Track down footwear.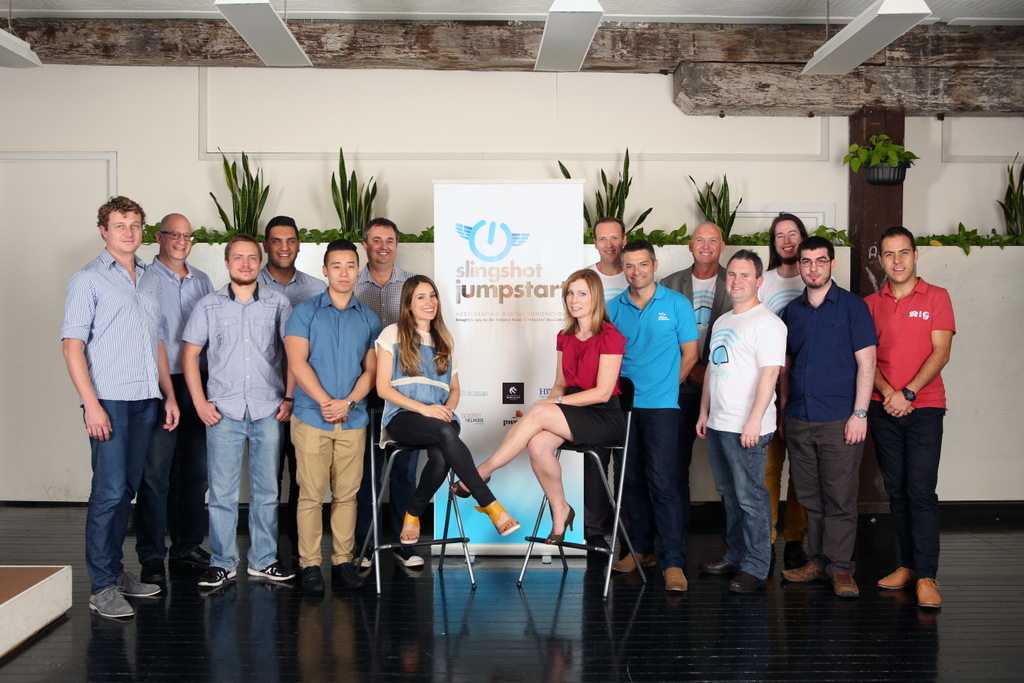
Tracked to [left=784, top=559, right=826, bottom=579].
